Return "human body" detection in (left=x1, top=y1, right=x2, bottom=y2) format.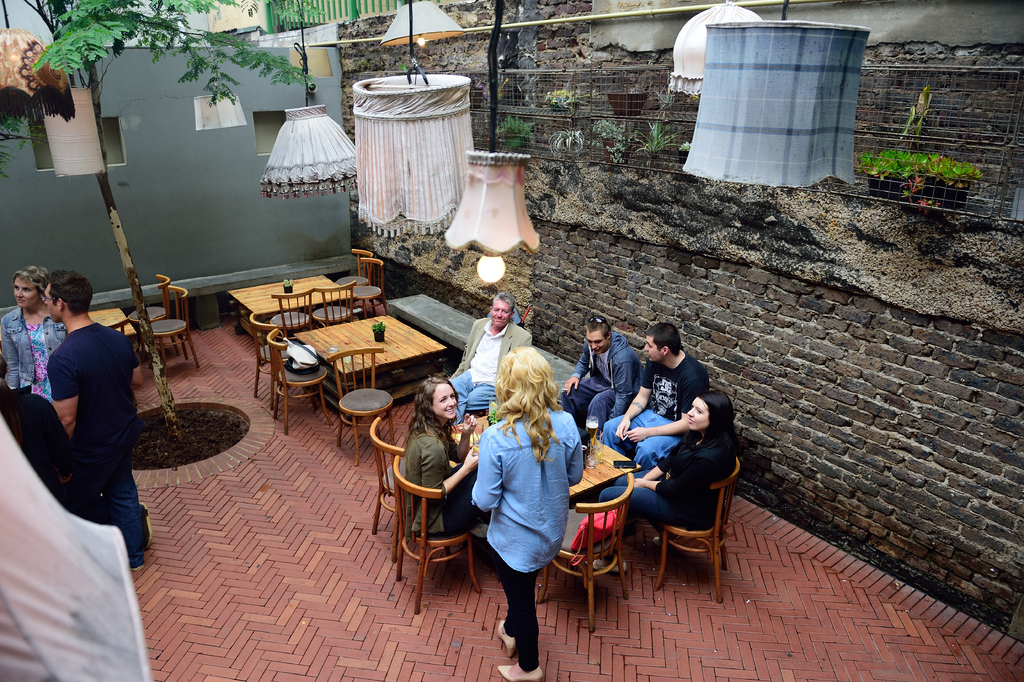
(left=446, top=313, right=538, bottom=423).
